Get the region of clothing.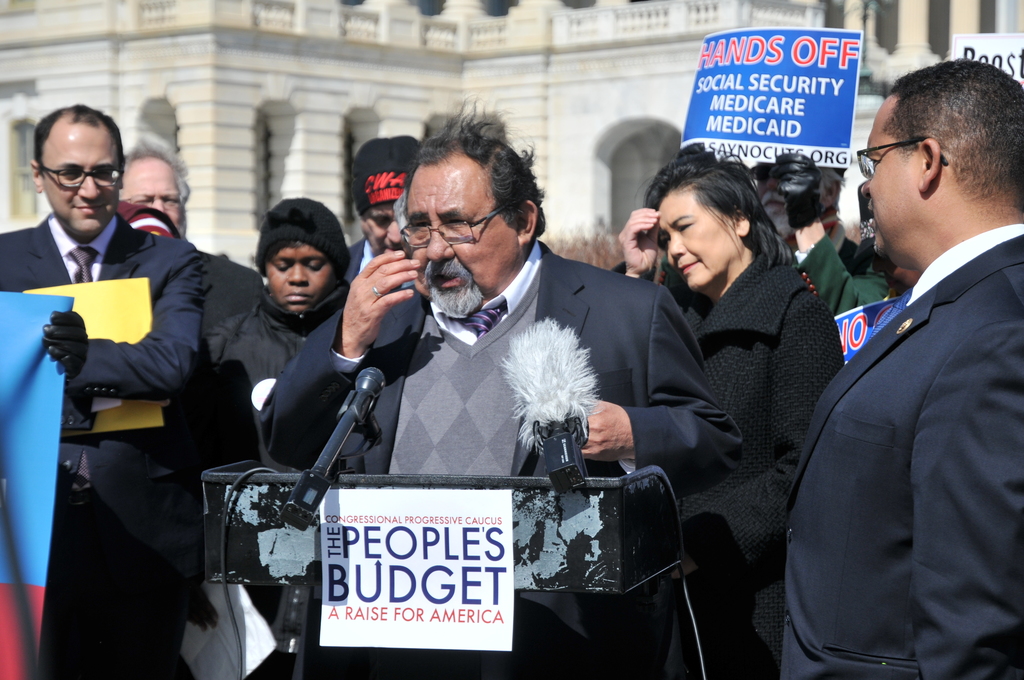
(x1=243, y1=296, x2=294, y2=385).
